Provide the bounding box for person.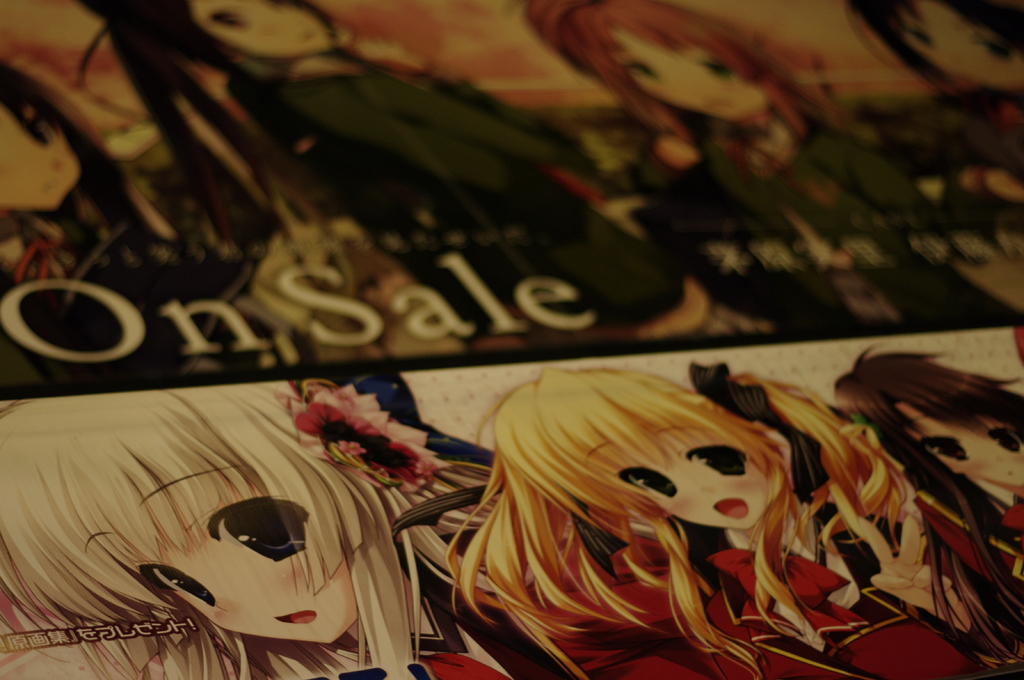
pyautogui.locateOnScreen(387, 356, 1023, 679).
